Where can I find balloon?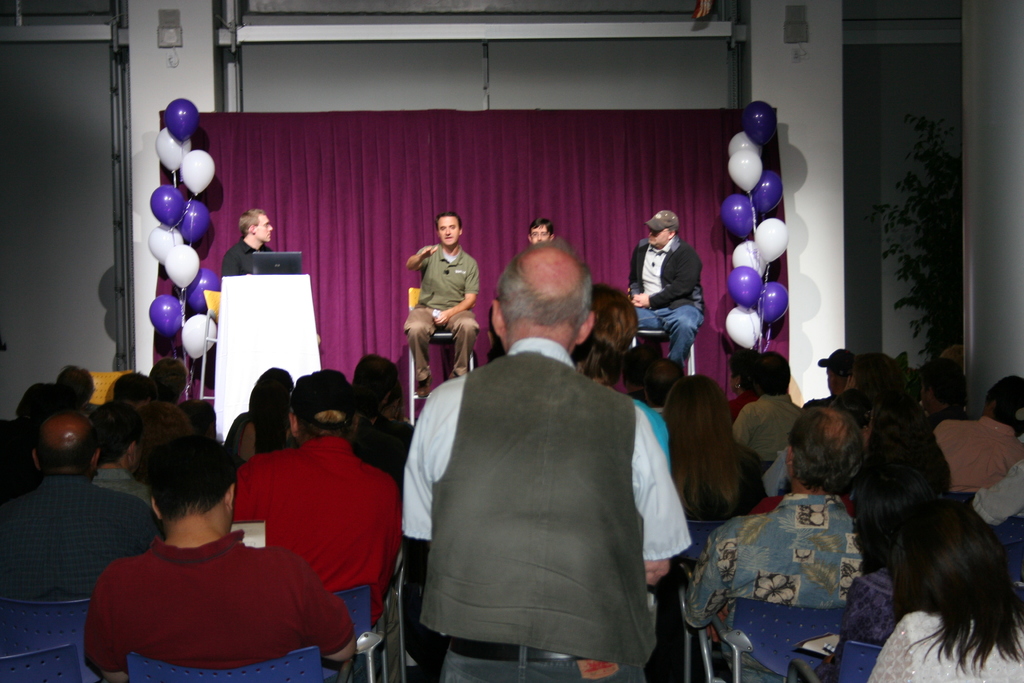
You can find it at box(728, 150, 762, 188).
